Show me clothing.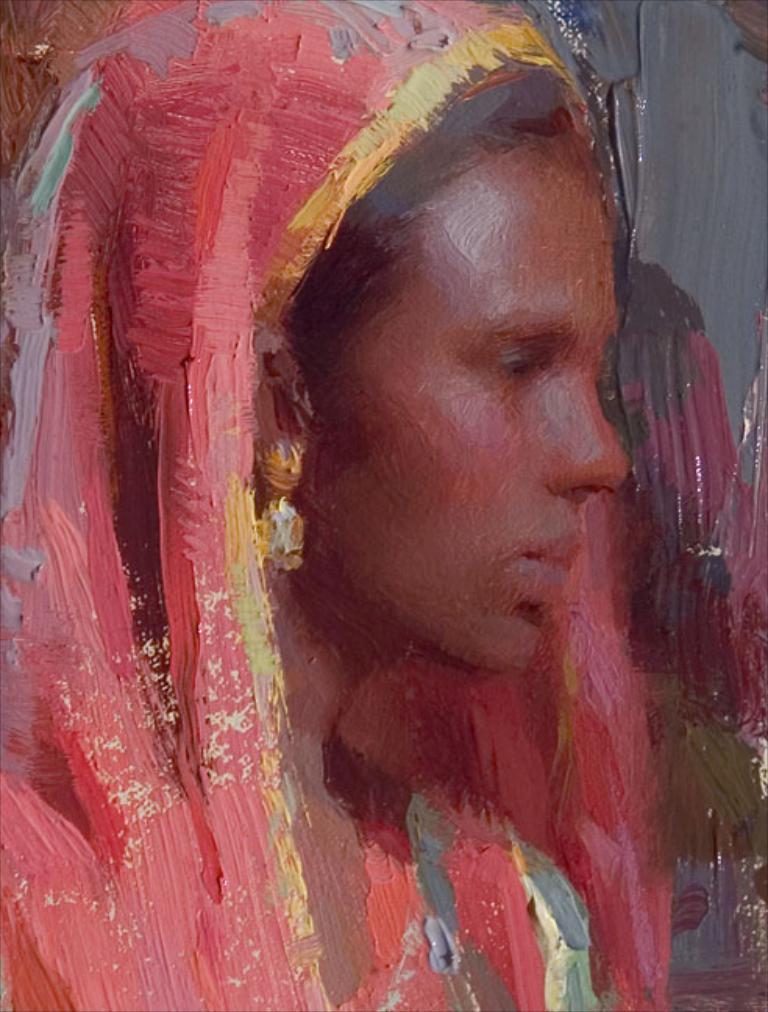
clothing is here: 0:0:668:1010.
